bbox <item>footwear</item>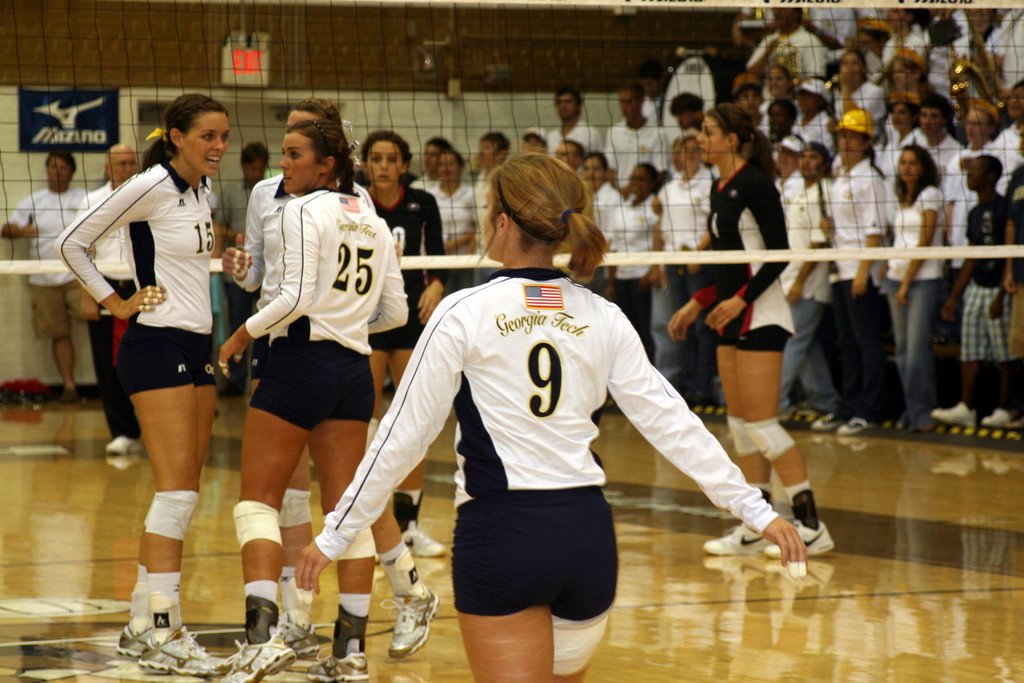
(403, 528, 450, 561)
